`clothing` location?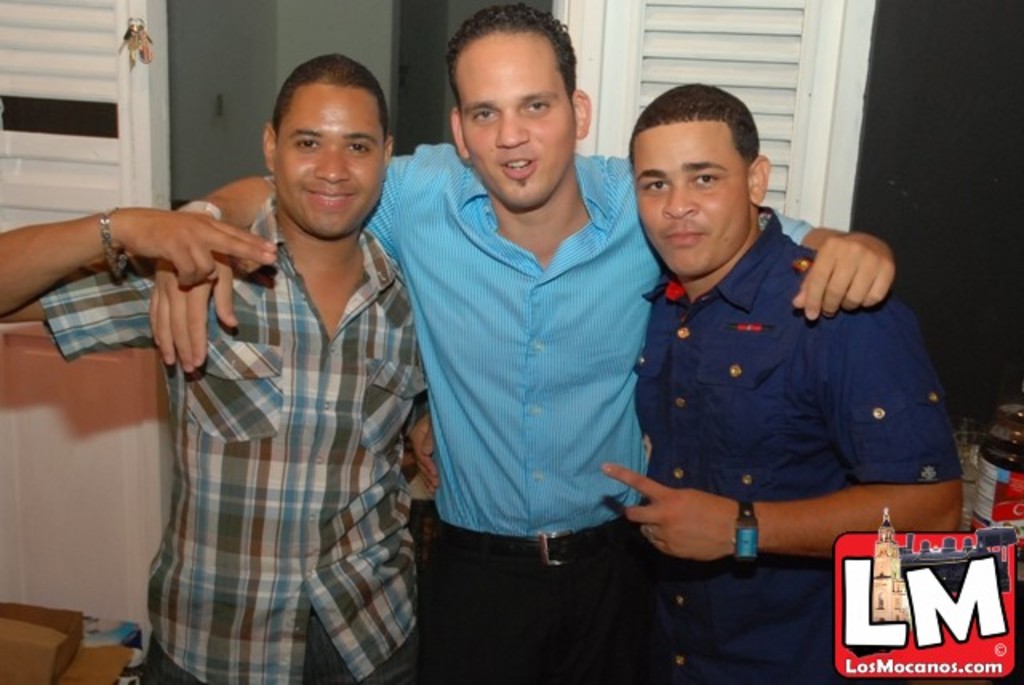
37,232,442,683
